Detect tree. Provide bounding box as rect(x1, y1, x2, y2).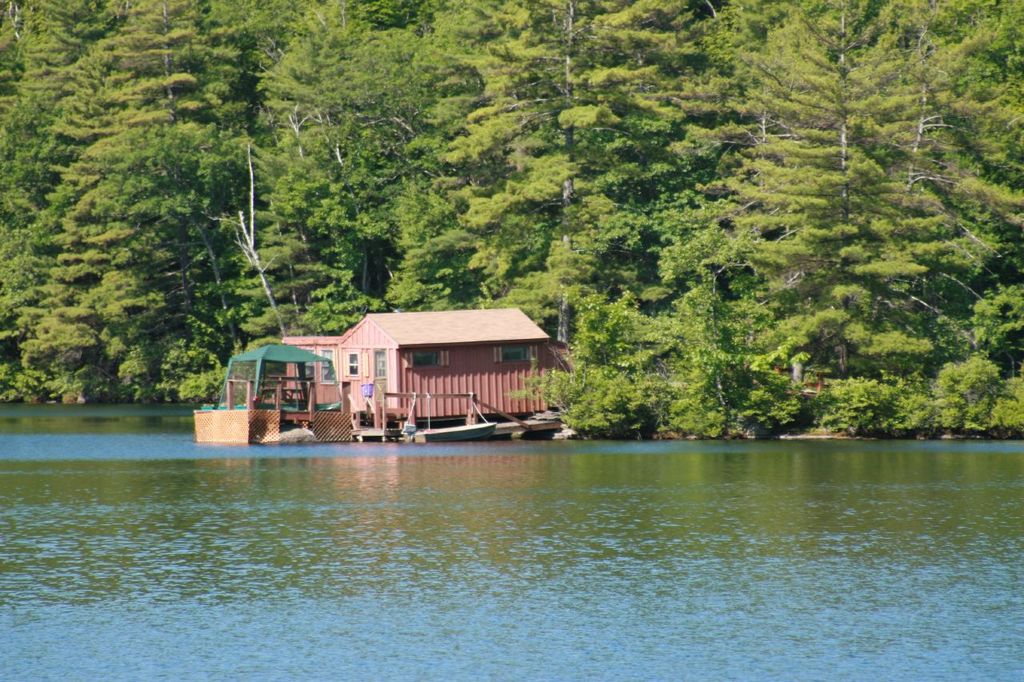
rect(435, 0, 556, 199).
